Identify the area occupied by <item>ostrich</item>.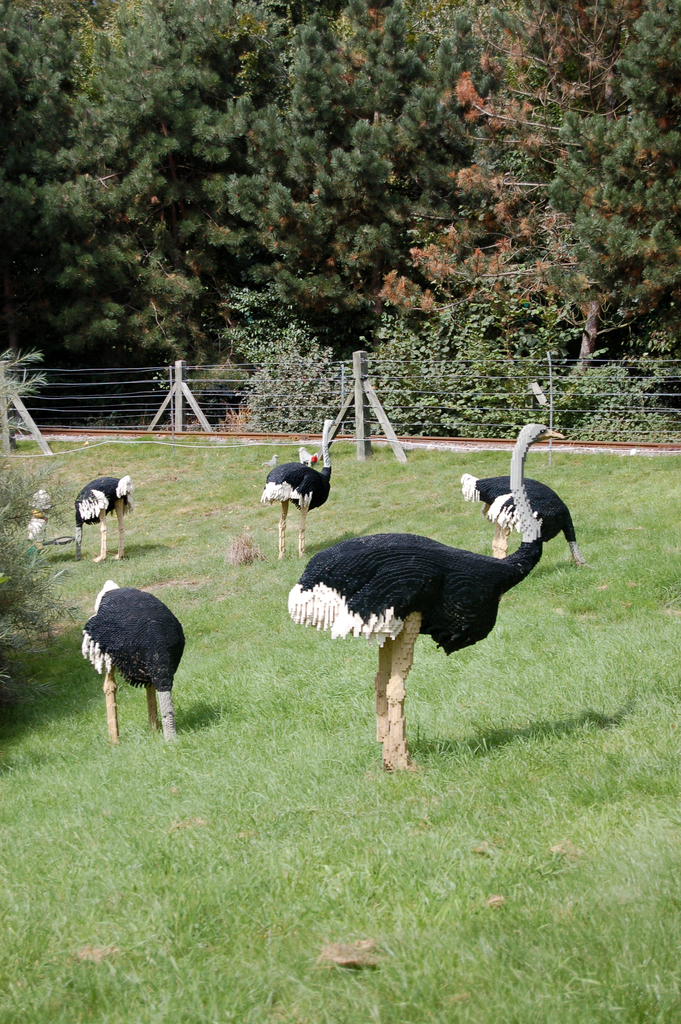
Area: 74/573/198/753.
